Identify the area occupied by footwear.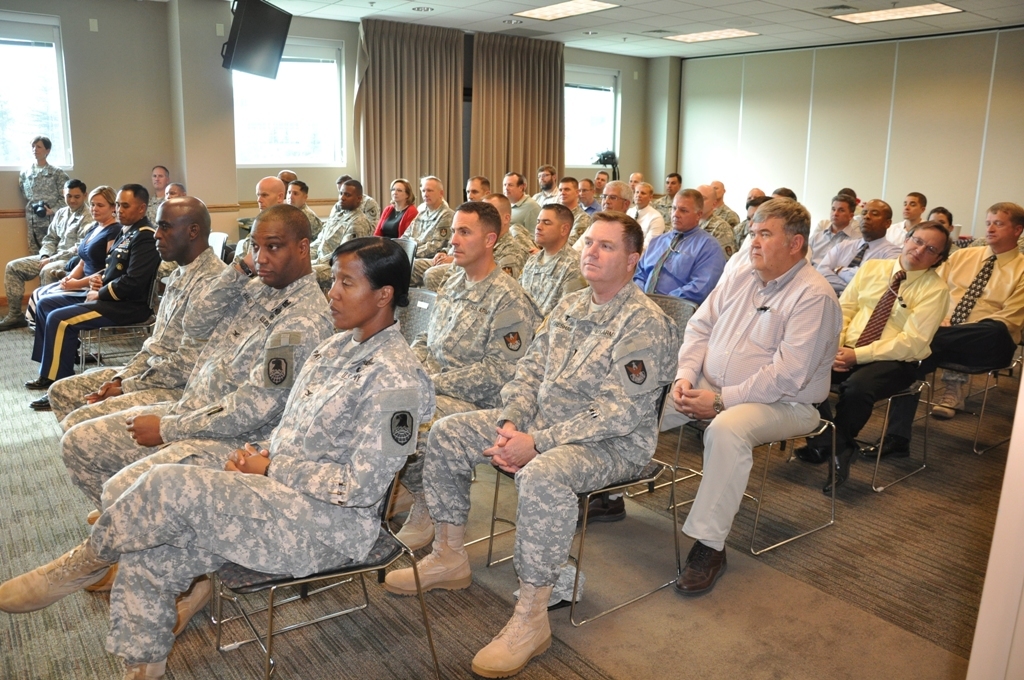
Area: <box>387,468,438,555</box>.
